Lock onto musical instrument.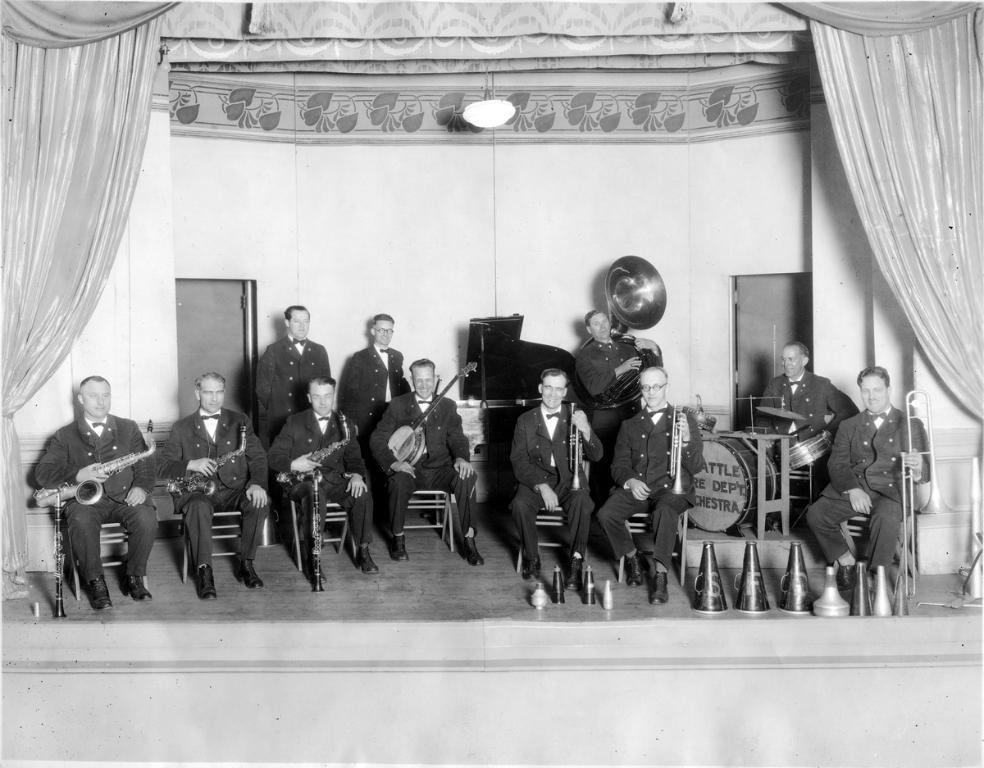
Locked: pyautogui.locateOnScreen(160, 419, 249, 502).
